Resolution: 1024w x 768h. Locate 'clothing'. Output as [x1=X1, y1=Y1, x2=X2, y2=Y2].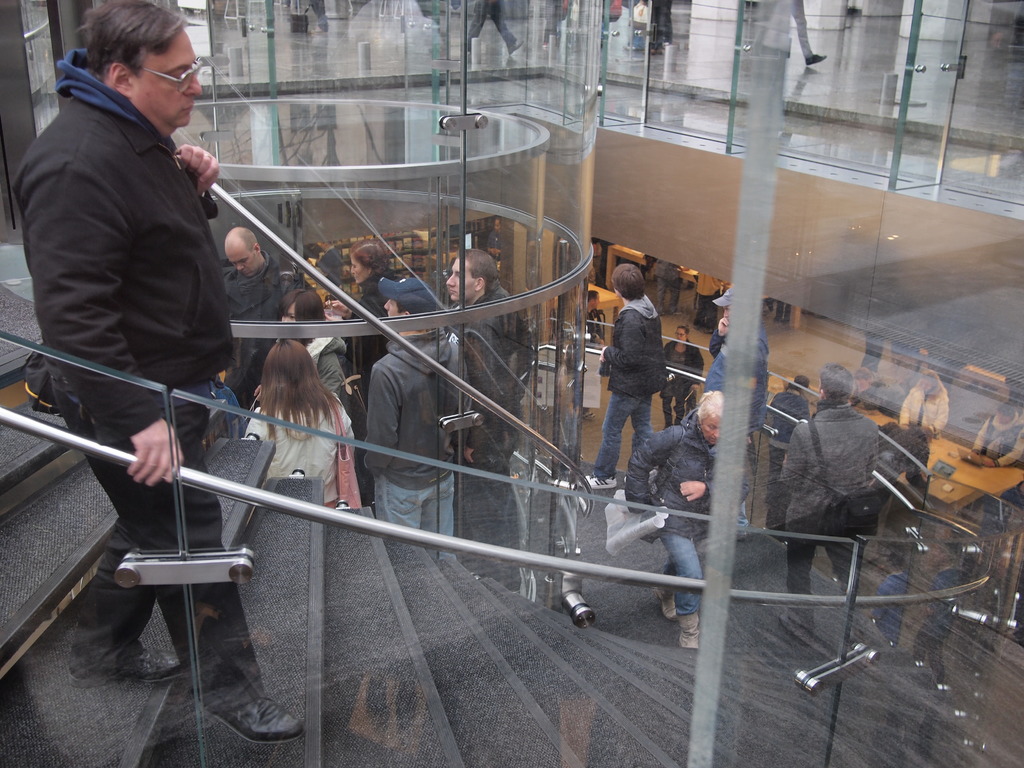
[x1=625, y1=408, x2=714, y2=618].
